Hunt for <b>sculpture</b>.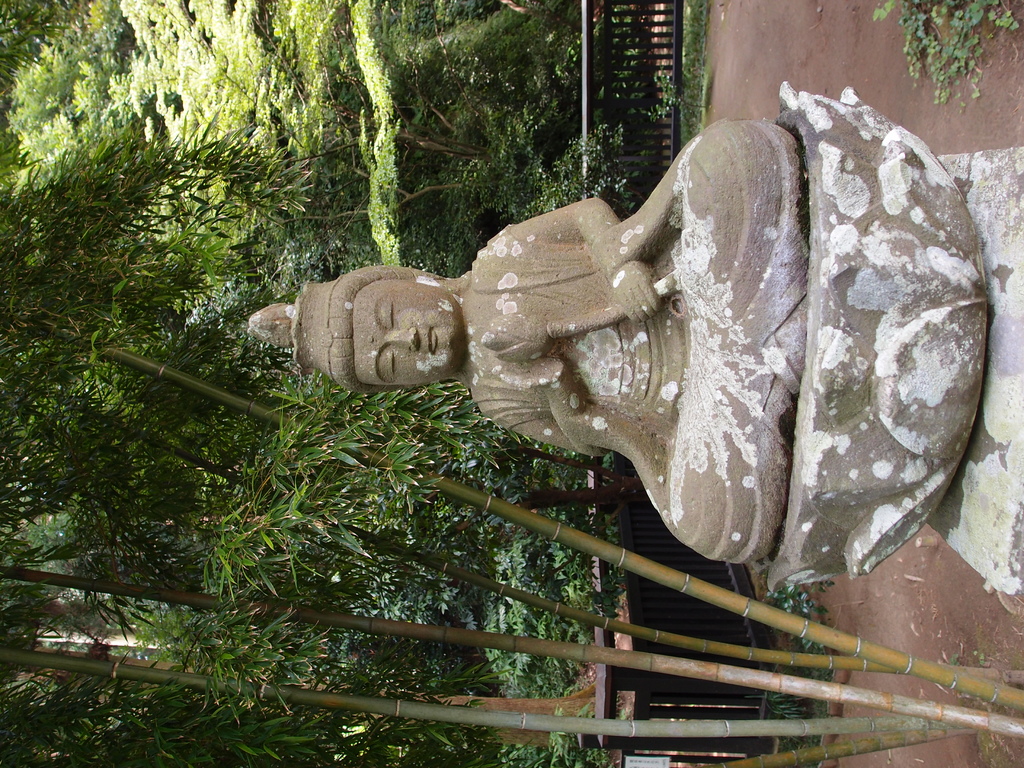
Hunted down at 253, 102, 980, 623.
